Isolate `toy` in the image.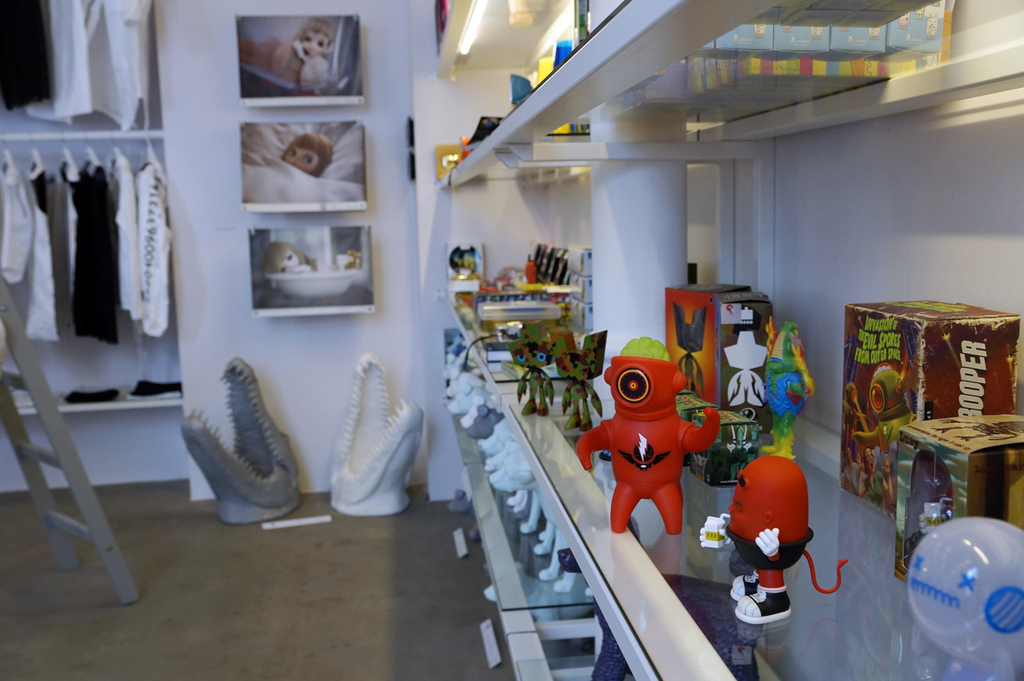
Isolated region: bbox=[509, 325, 556, 427].
